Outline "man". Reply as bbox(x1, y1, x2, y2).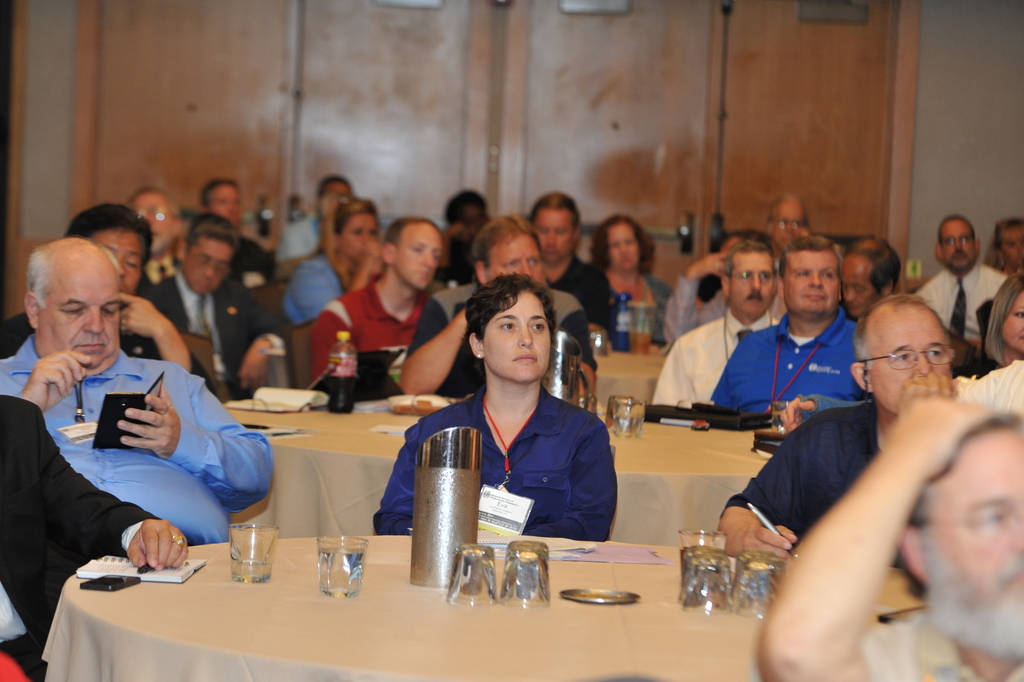
bbox(717, 294, 961, 558).
